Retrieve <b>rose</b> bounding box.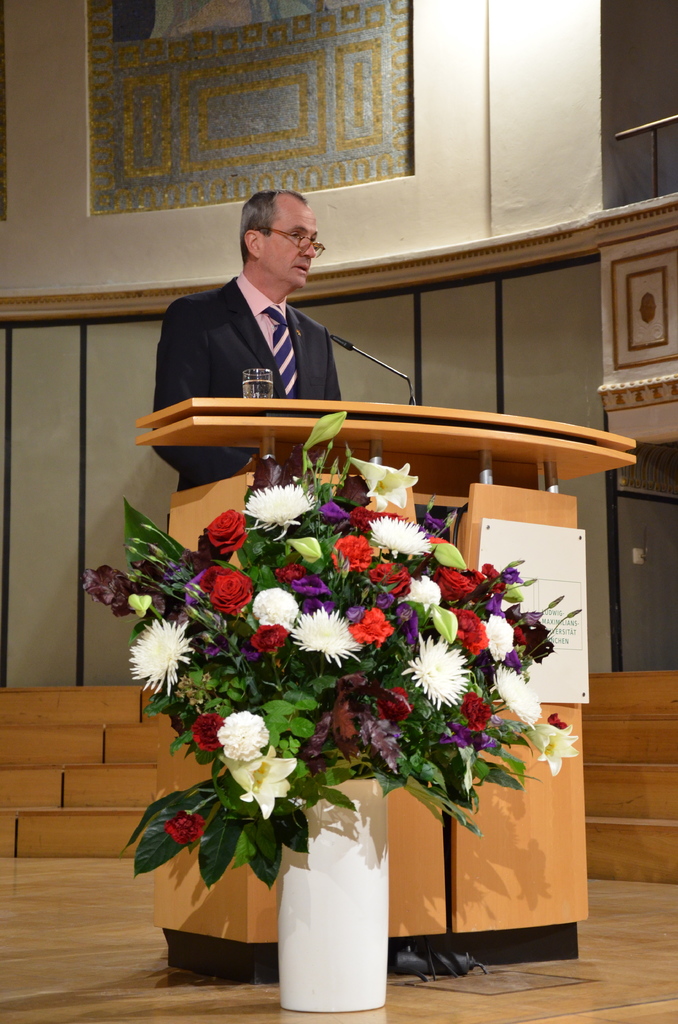
Bounding box: bbox=(433, 566, 468, 603).
